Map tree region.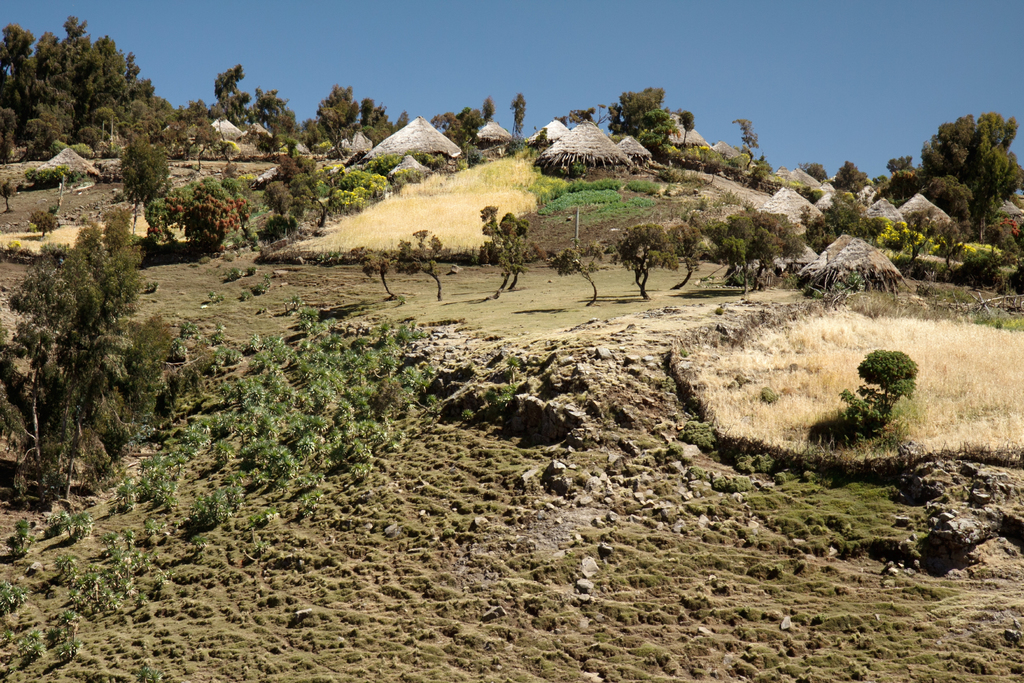
Mapped to (143, 172, 259, 262).
